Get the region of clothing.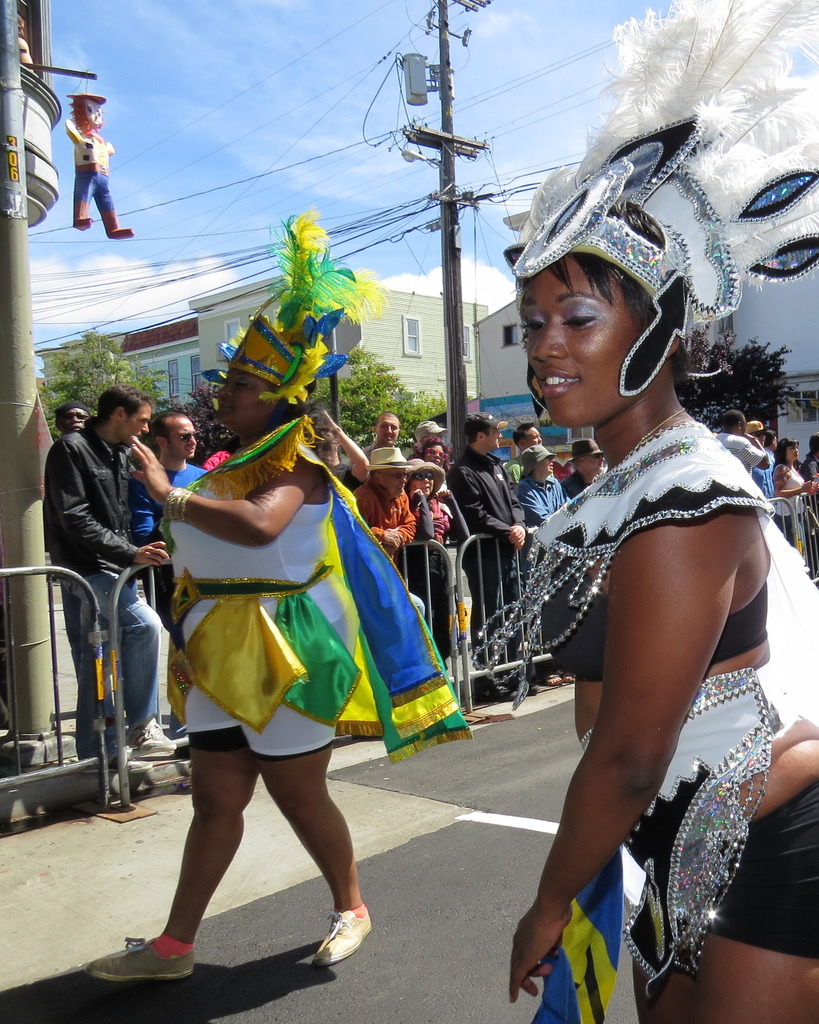
468:422:818:1003.
